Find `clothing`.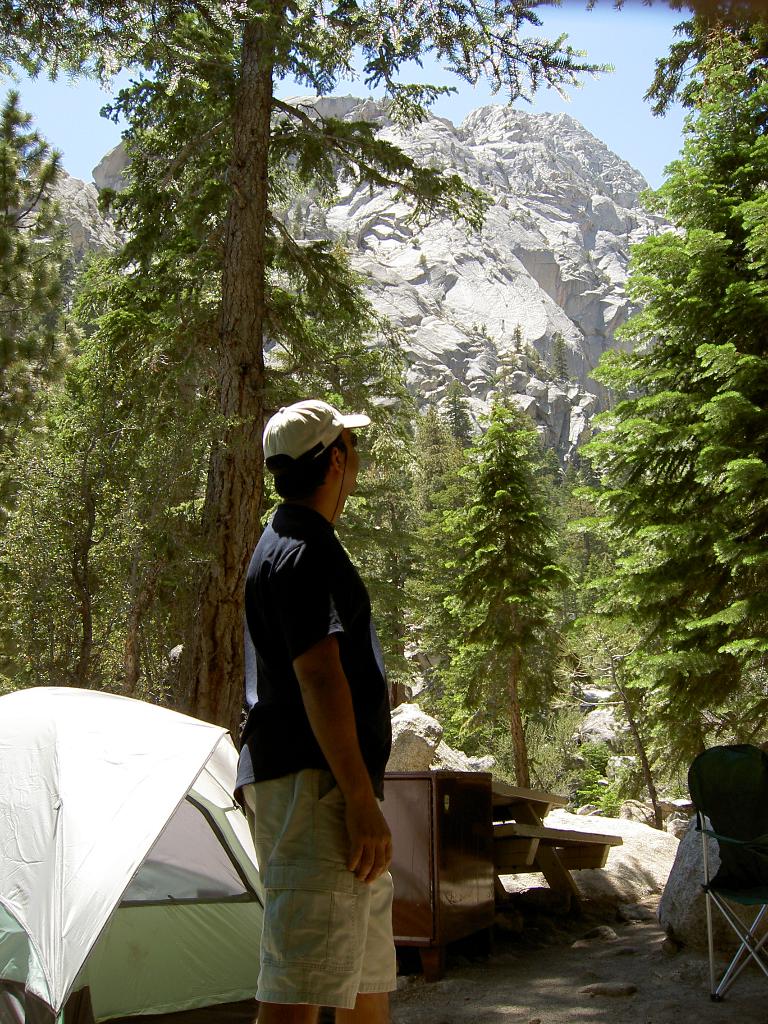
<box>223,488,404,1014</box>.
